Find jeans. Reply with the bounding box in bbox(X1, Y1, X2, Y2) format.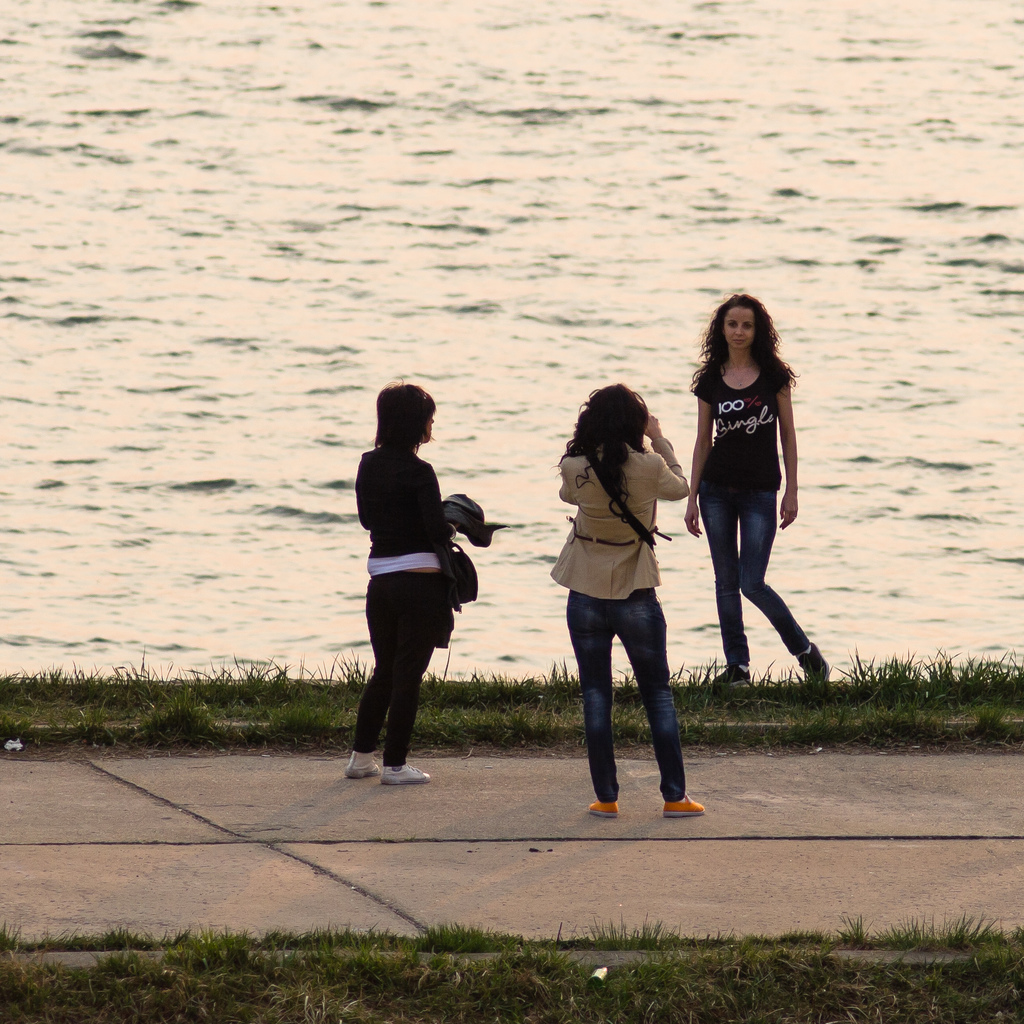
bbox(704, 487, 809, 671).
